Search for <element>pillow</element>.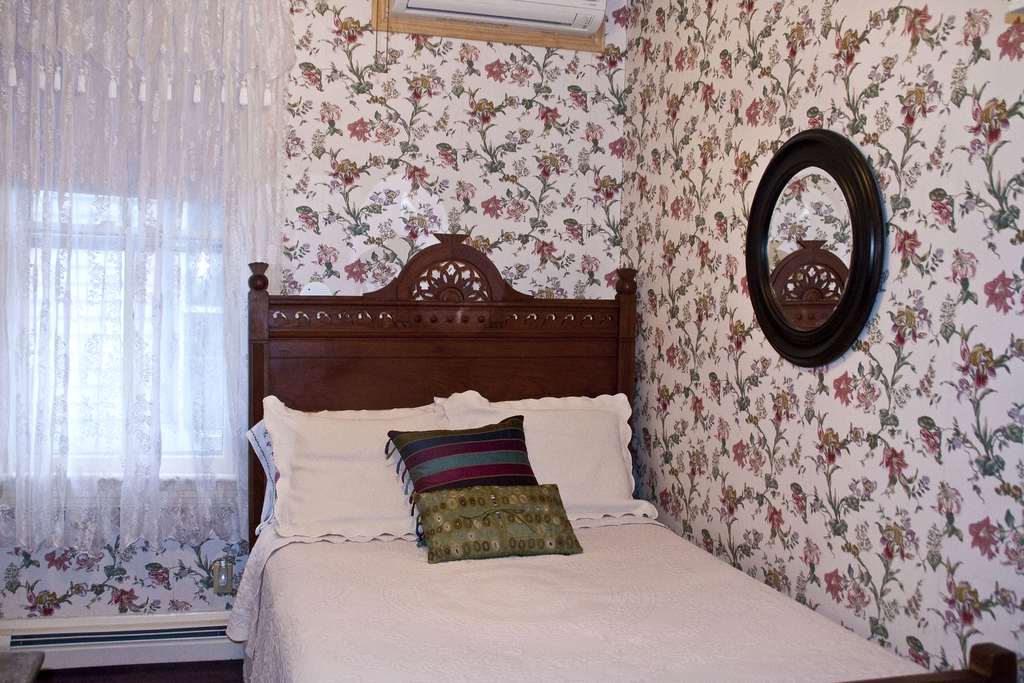
Found at <region>262, 398, 434, 553</region>.
